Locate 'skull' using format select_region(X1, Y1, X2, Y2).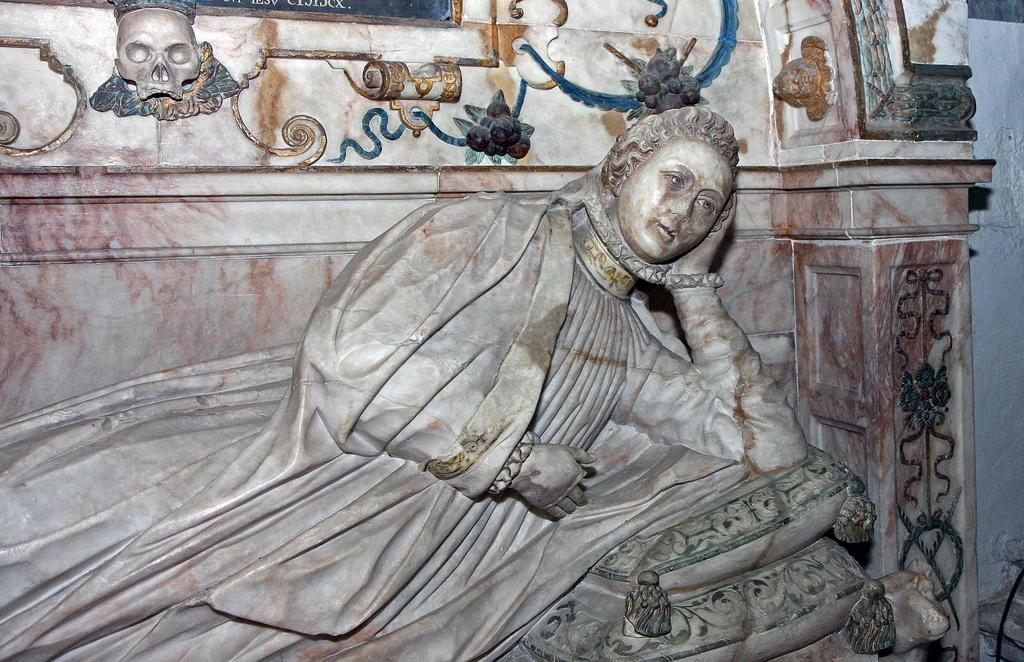
select_region(118, 6, 202, 99).
